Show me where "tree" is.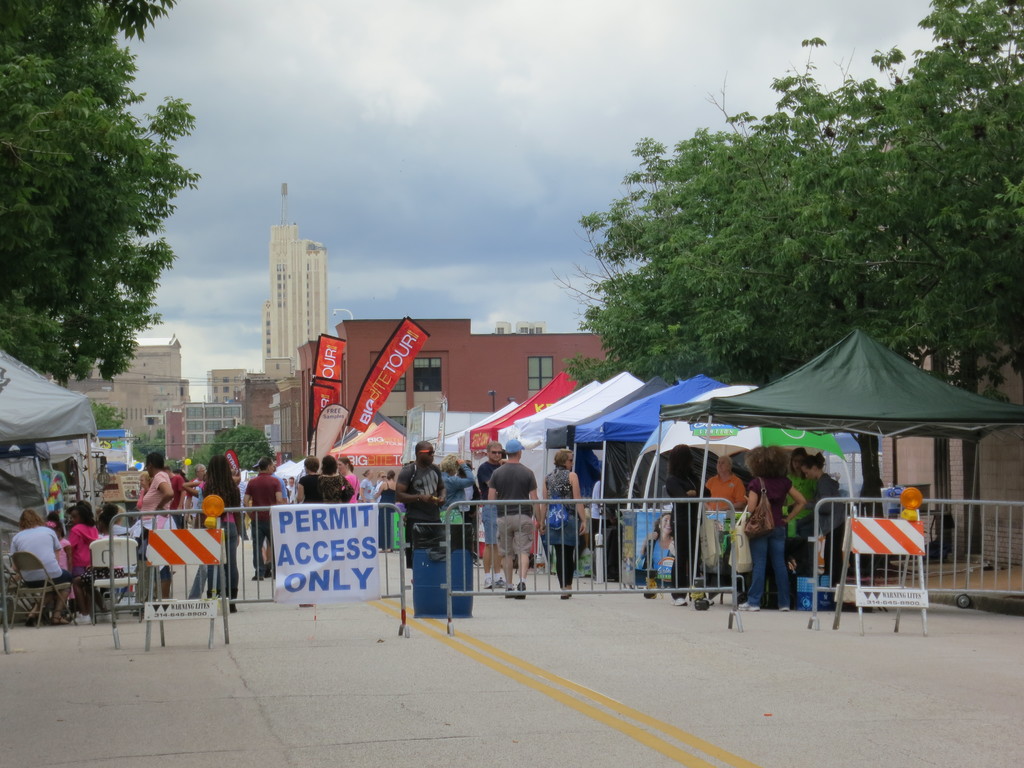
"tree" is at region(550, 0, 1023, 559).
